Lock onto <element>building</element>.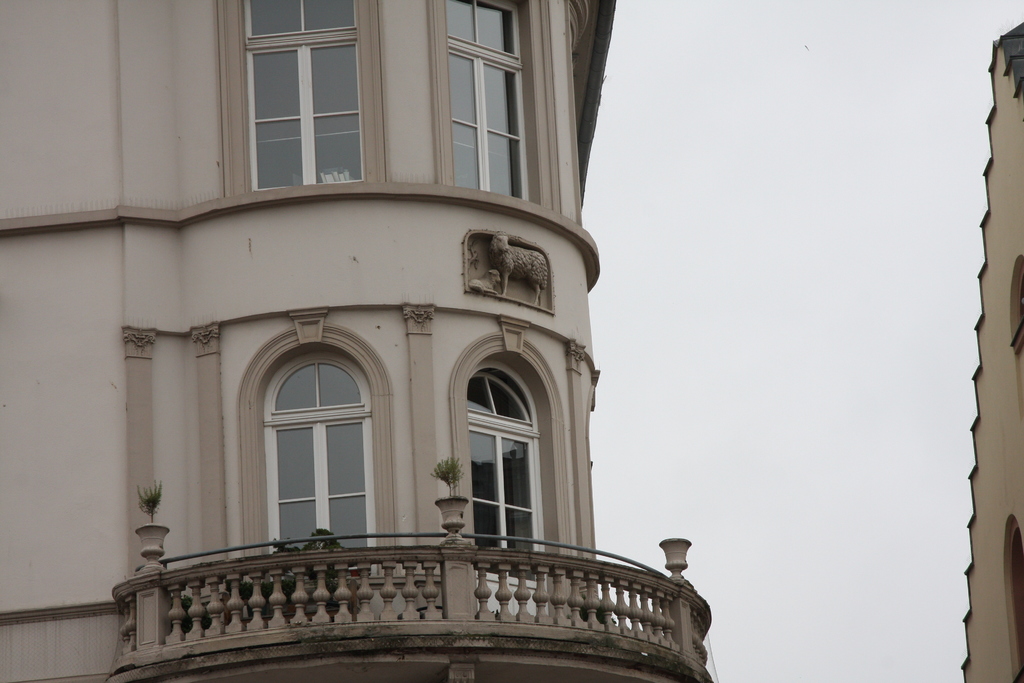
Locked: (0, 0, 714, 682).
